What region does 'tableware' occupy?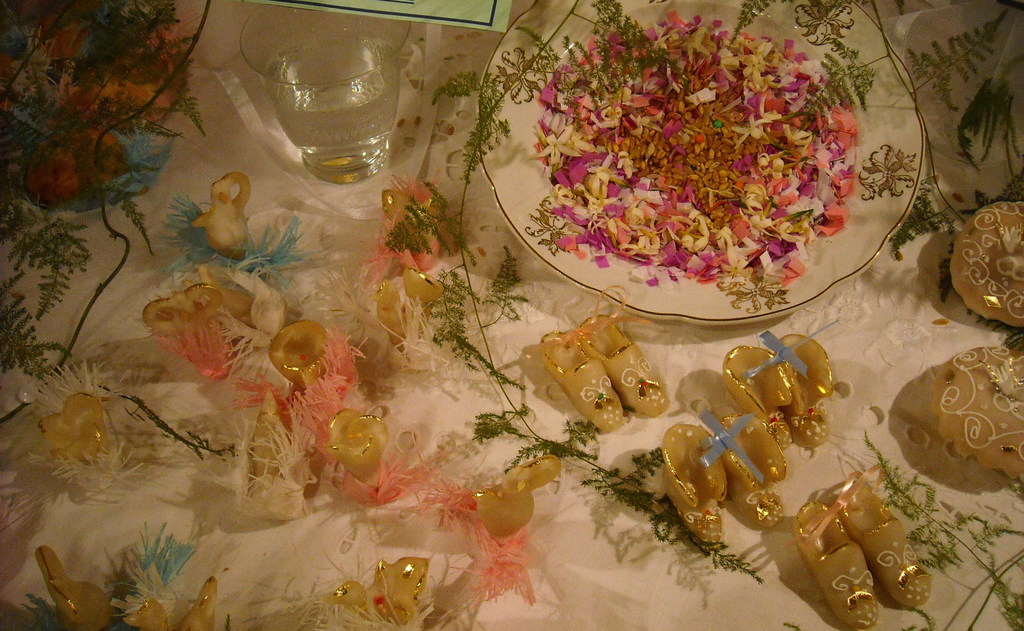
467 0 926 321.
